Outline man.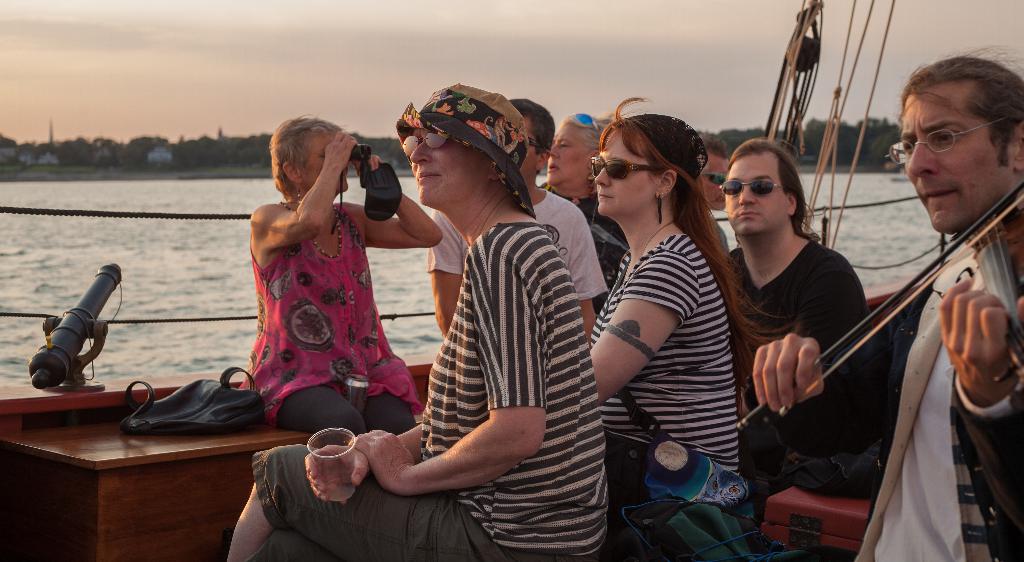
Outline: Rect(429, 95, 605, 341).
